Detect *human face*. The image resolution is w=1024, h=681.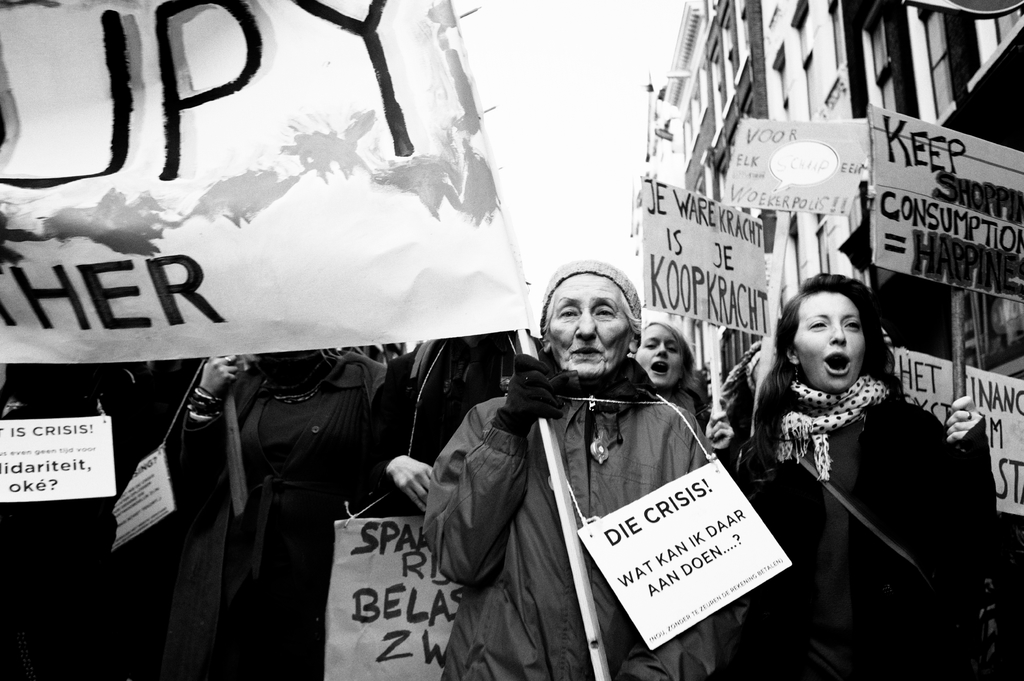
bbox=[794, 292, 864, 394].
